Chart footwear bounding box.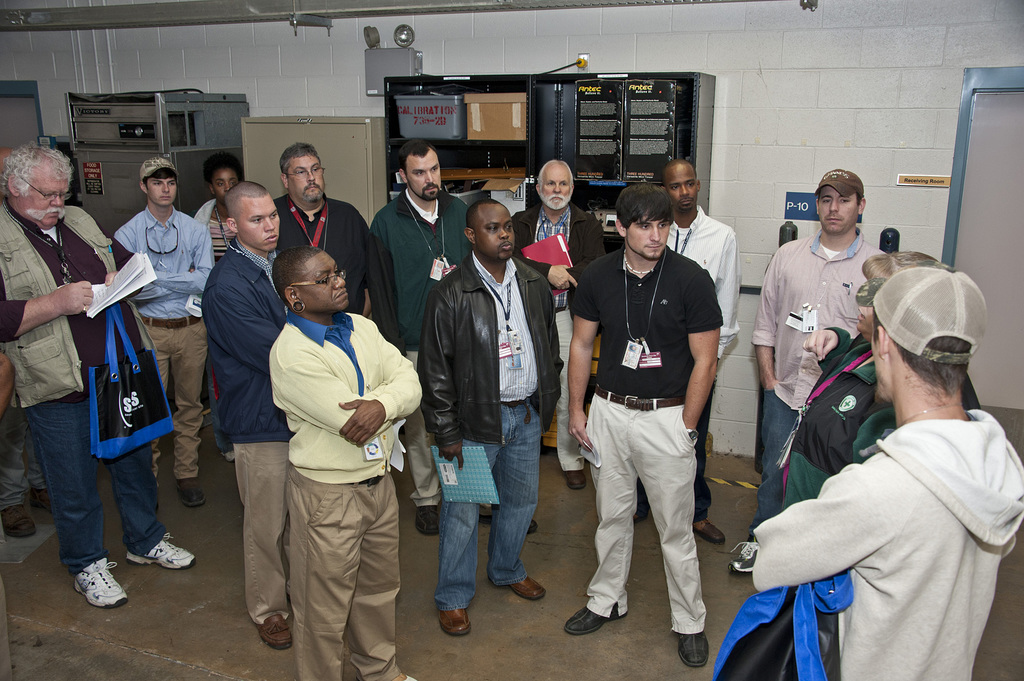
Charted: (left=563, top=468, right=583, bottom=493).
